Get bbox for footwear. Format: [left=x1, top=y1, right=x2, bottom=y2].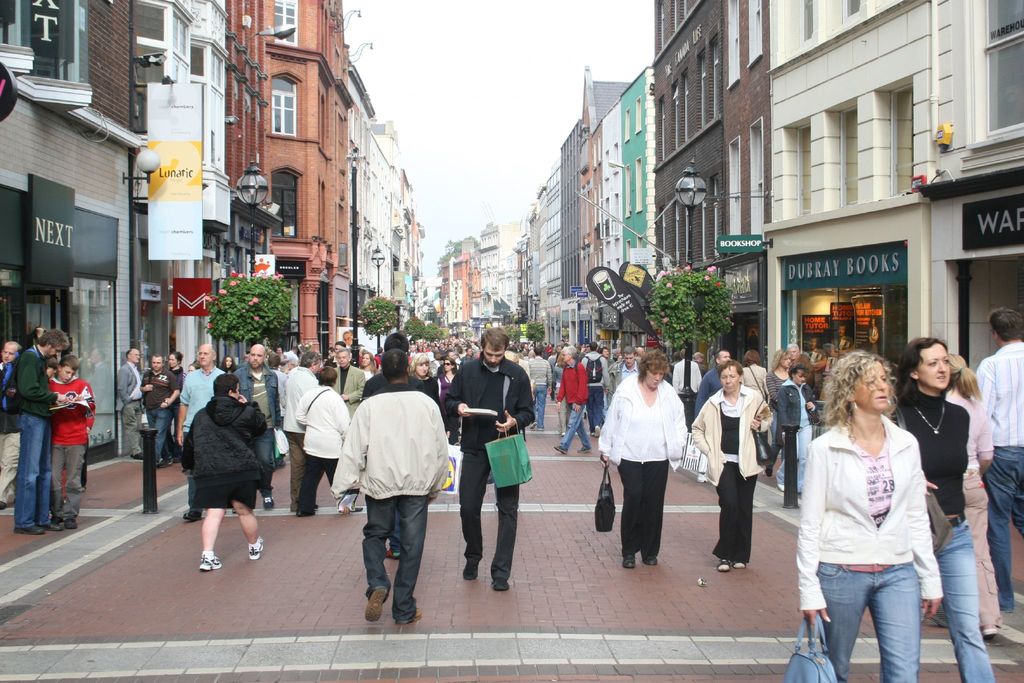
[left=594, top=425, right=600, bottom=436].
